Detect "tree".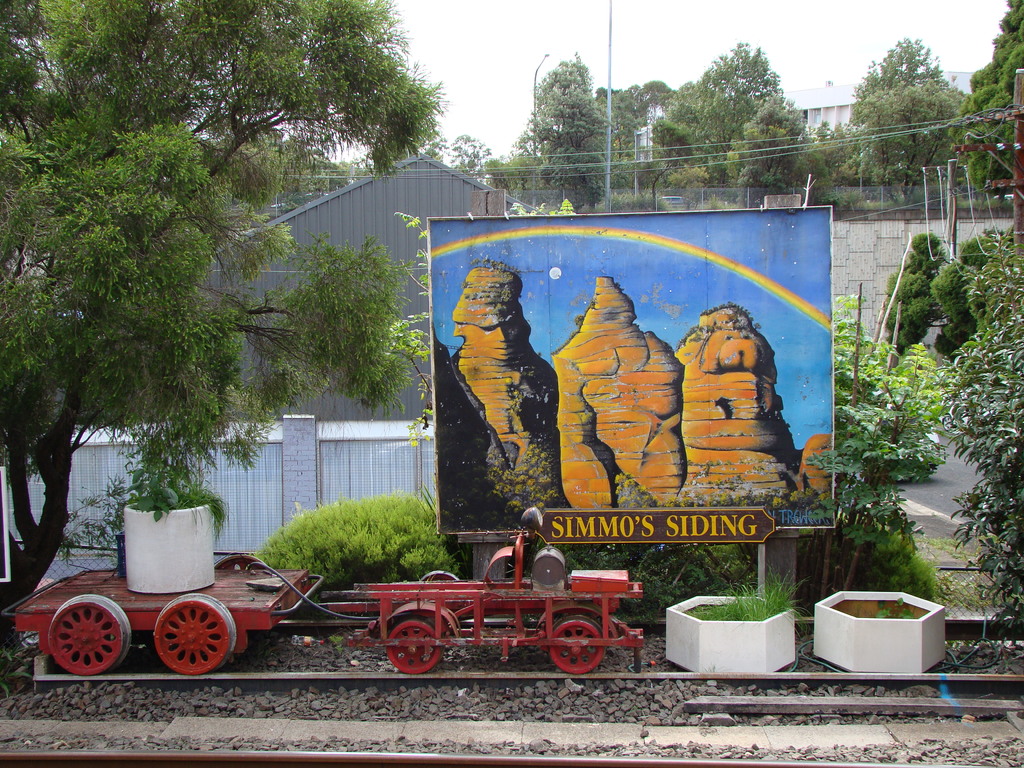
Detected at Rect(451, 132, 493, 175).
